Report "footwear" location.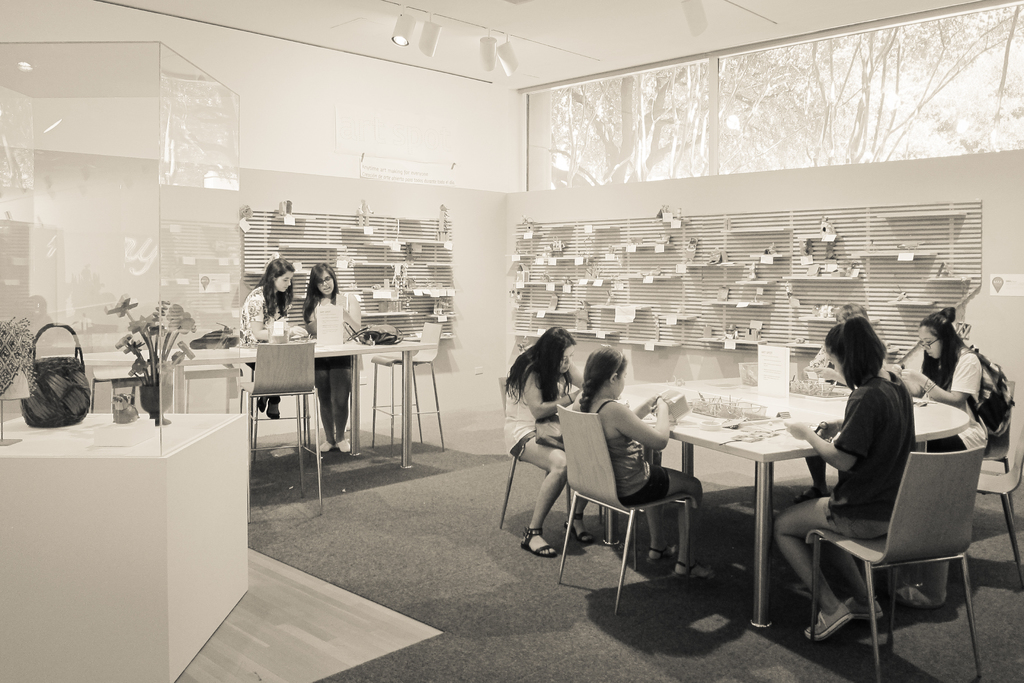
Report: 256:397:264:409.
